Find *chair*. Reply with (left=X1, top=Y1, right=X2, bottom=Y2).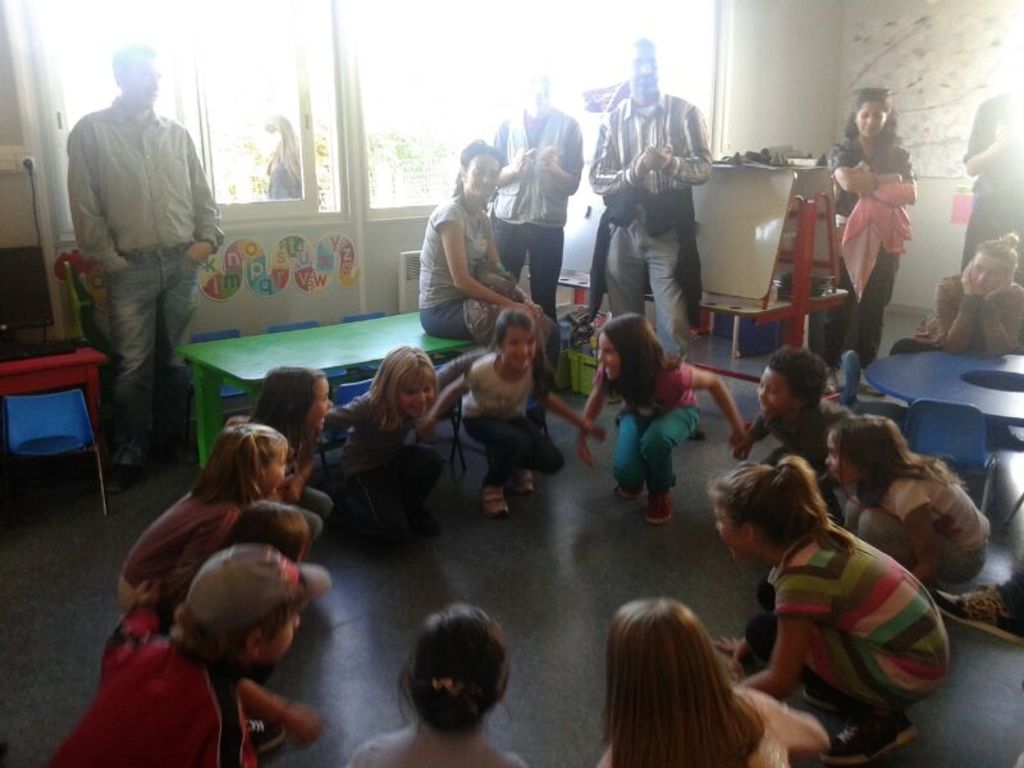
(left=10, top=366, right=110, bottom=504).
